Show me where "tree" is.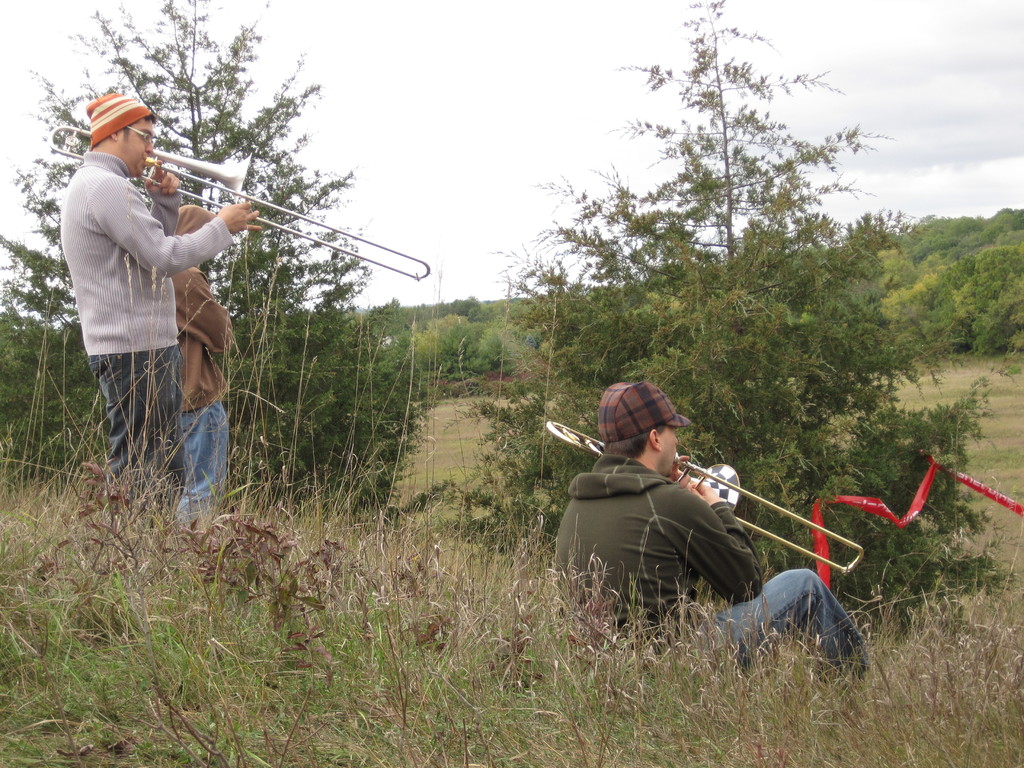
"tree" is at [372,295,402,336].
